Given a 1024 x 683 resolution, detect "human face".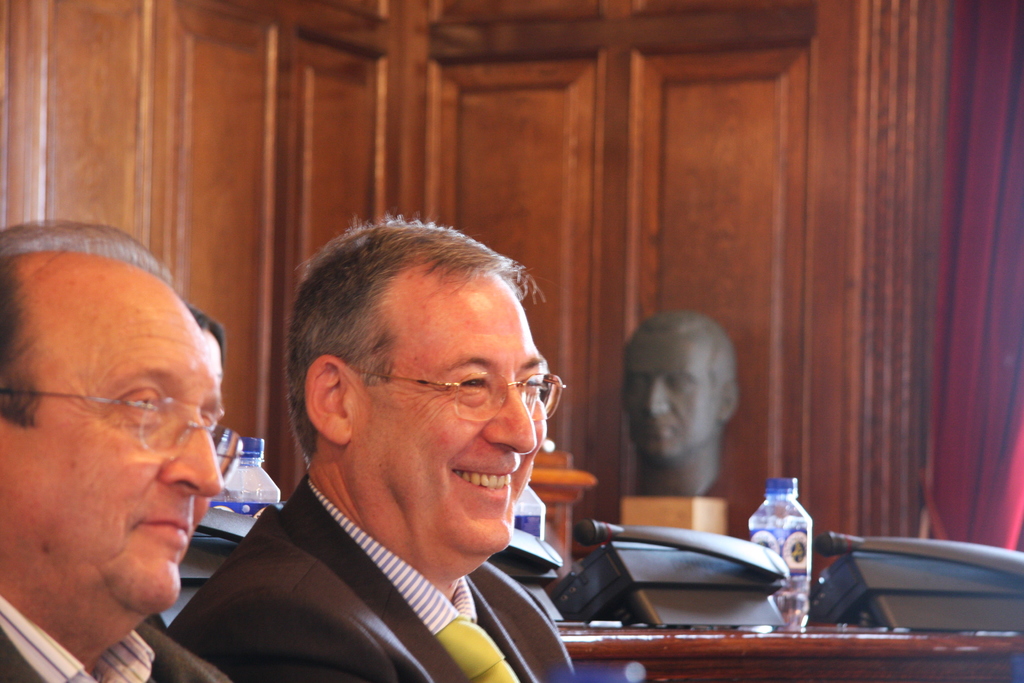
bbox=(355, 268, 550, 561).
